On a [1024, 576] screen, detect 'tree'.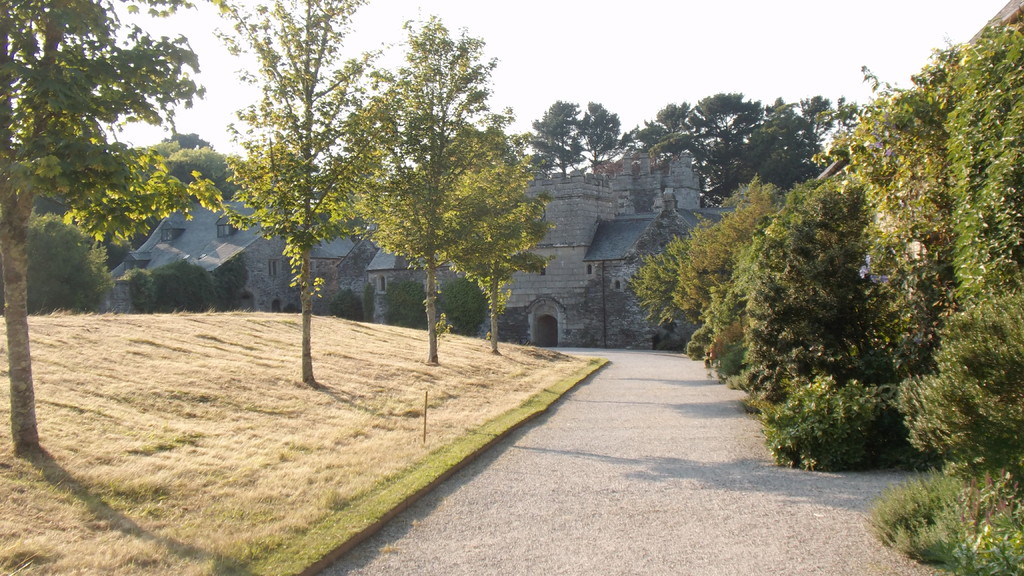
Rect(159, 259, 188, 314).
